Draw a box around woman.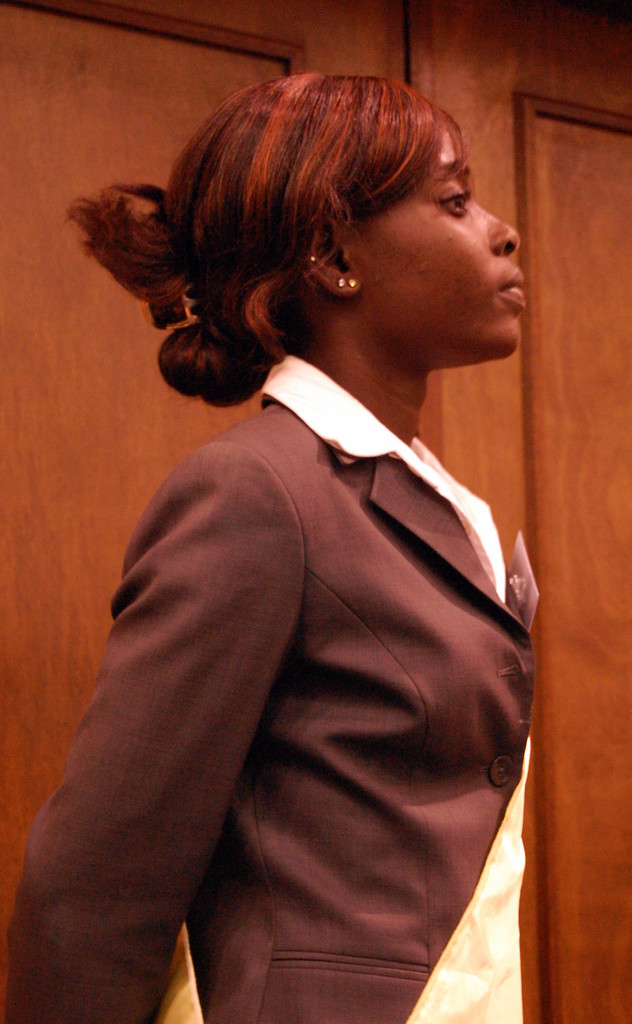
{"left": 26, "top": 83, "right": 603, "bottom": 903}.
